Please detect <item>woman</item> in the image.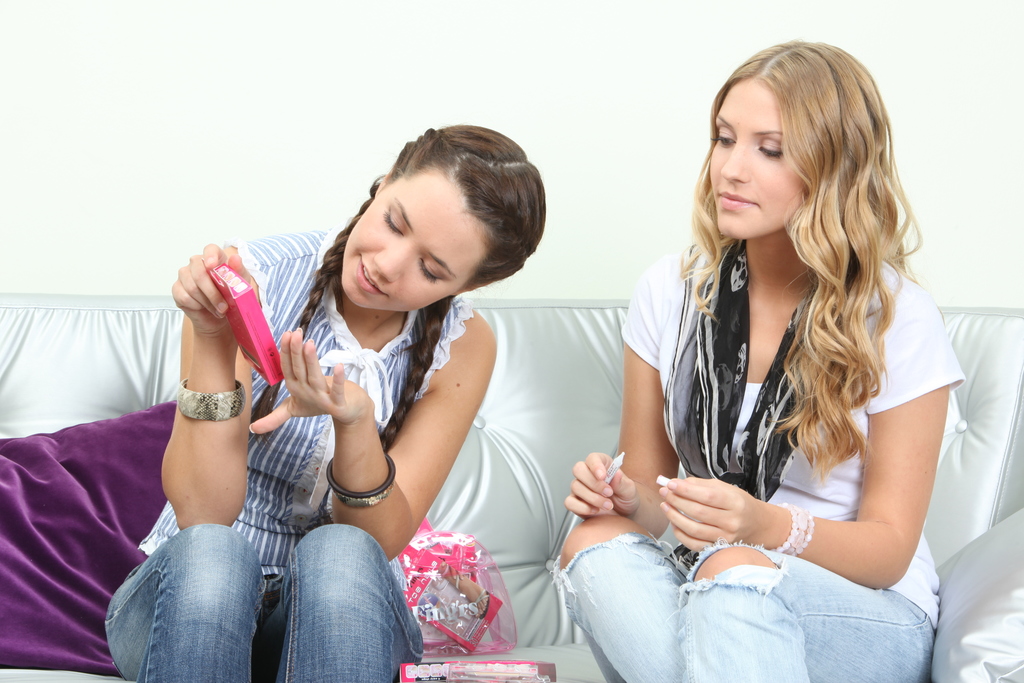
box=[99, 127, 540, 682].
